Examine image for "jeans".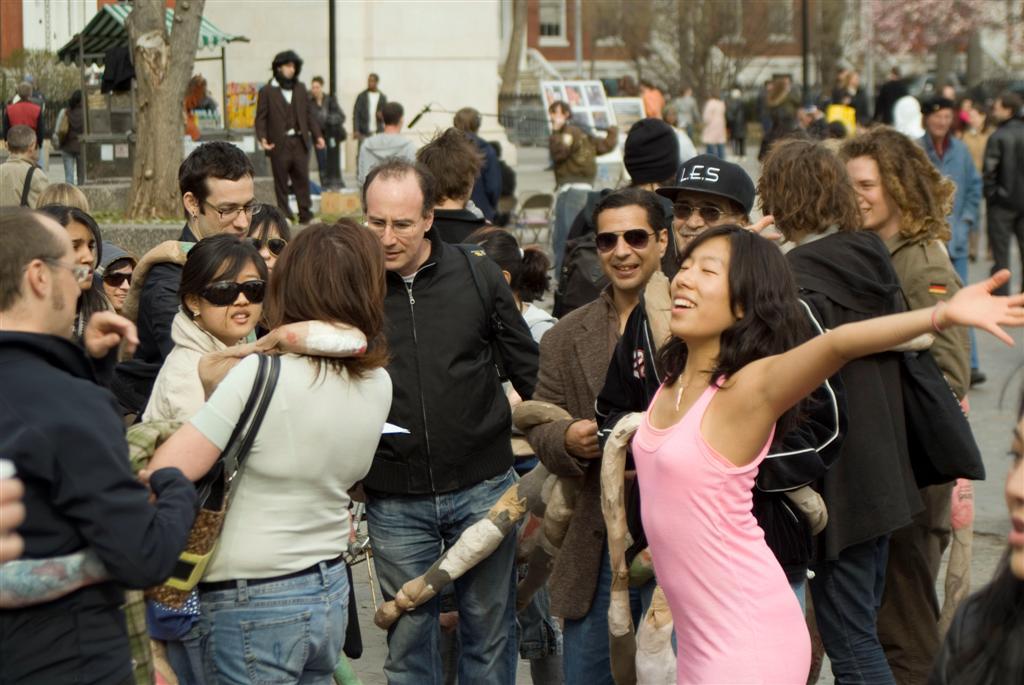
Examination result: detection(952, 256, 976, 369).
